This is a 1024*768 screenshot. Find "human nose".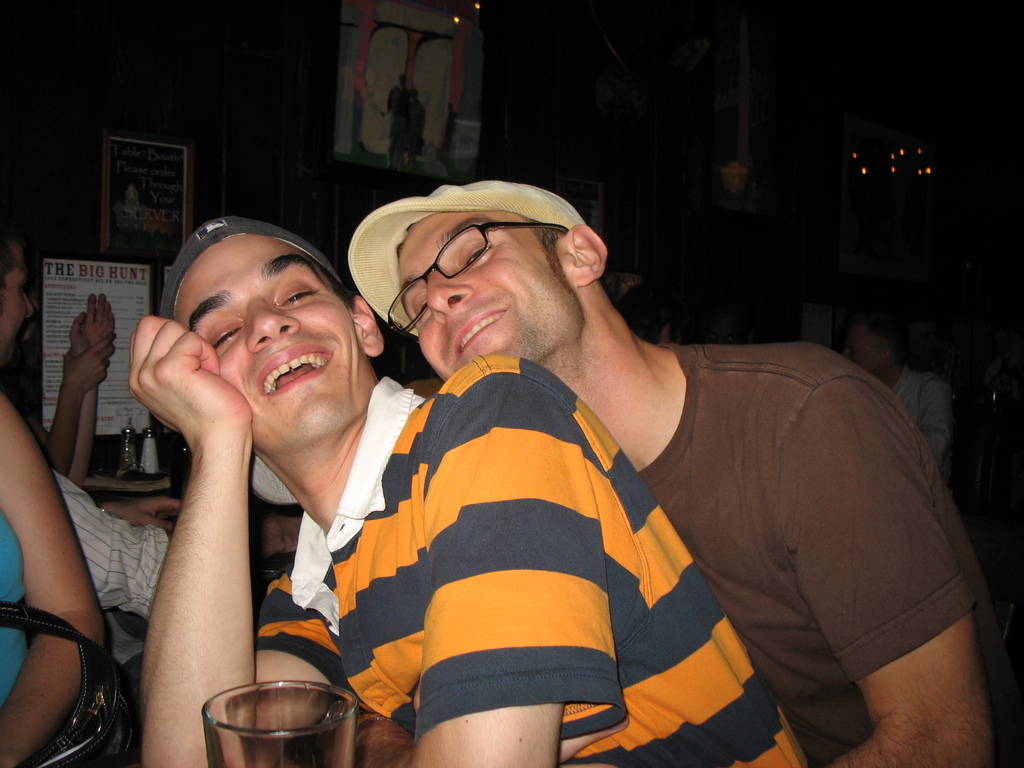
Bounding box: [424, 267, 472, 331].
